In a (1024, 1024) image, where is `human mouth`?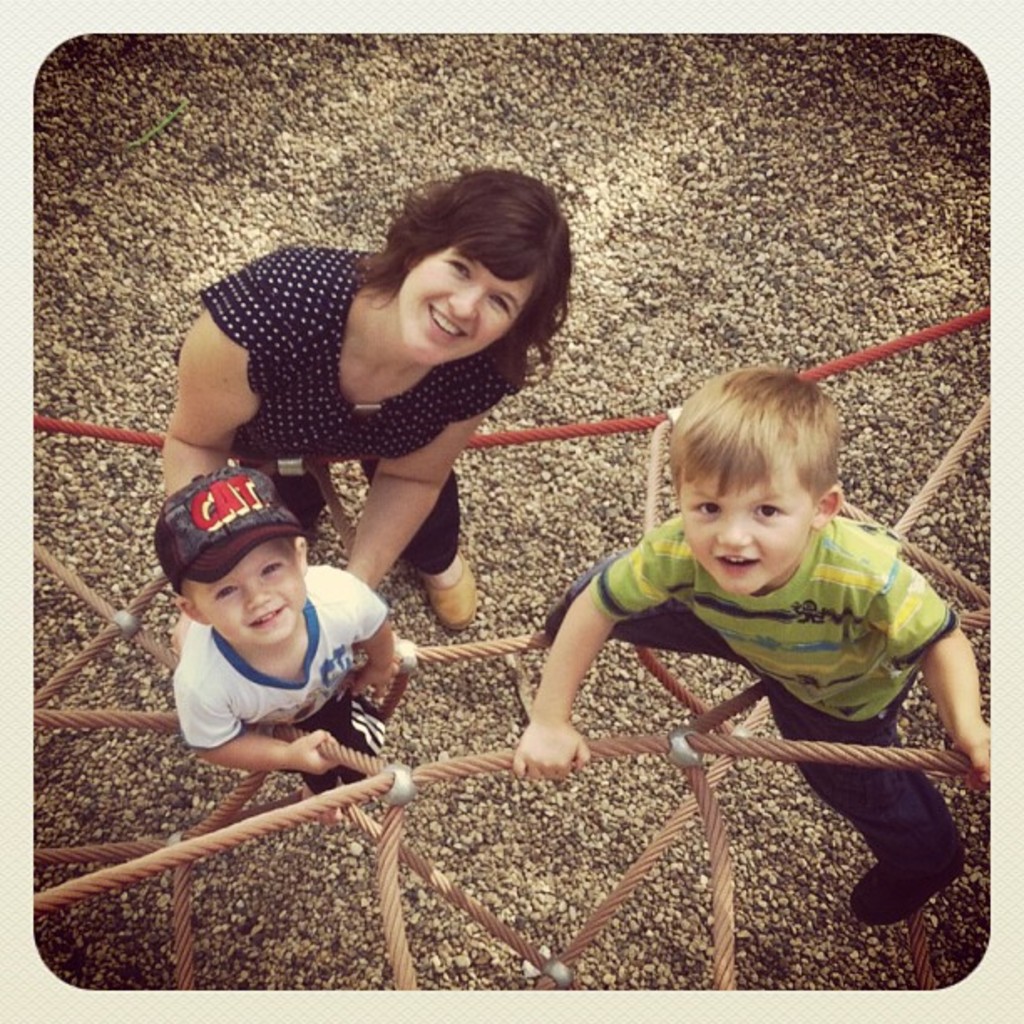
locate(428, 305, 467, 340).
